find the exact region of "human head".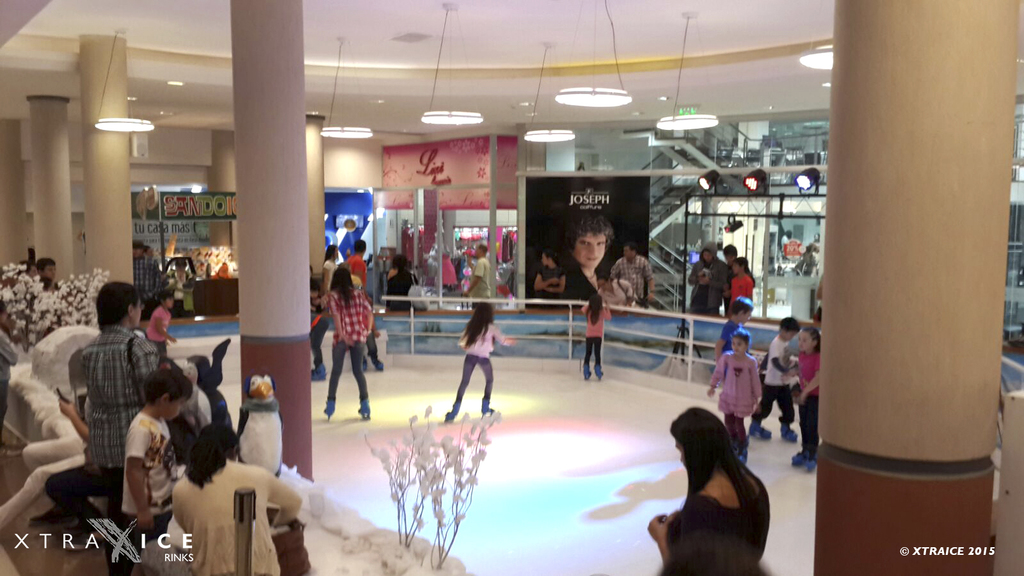
Exact region: 542,250,556,269.
